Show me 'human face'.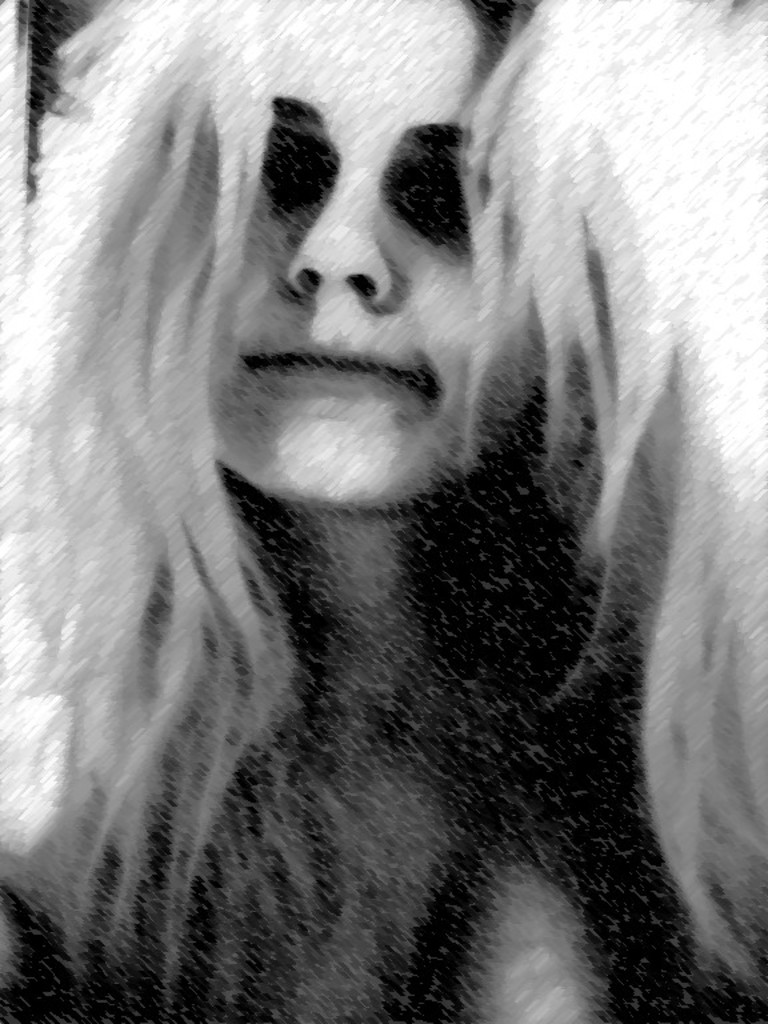
'human face' is here: 221, 5, 533, 505.
